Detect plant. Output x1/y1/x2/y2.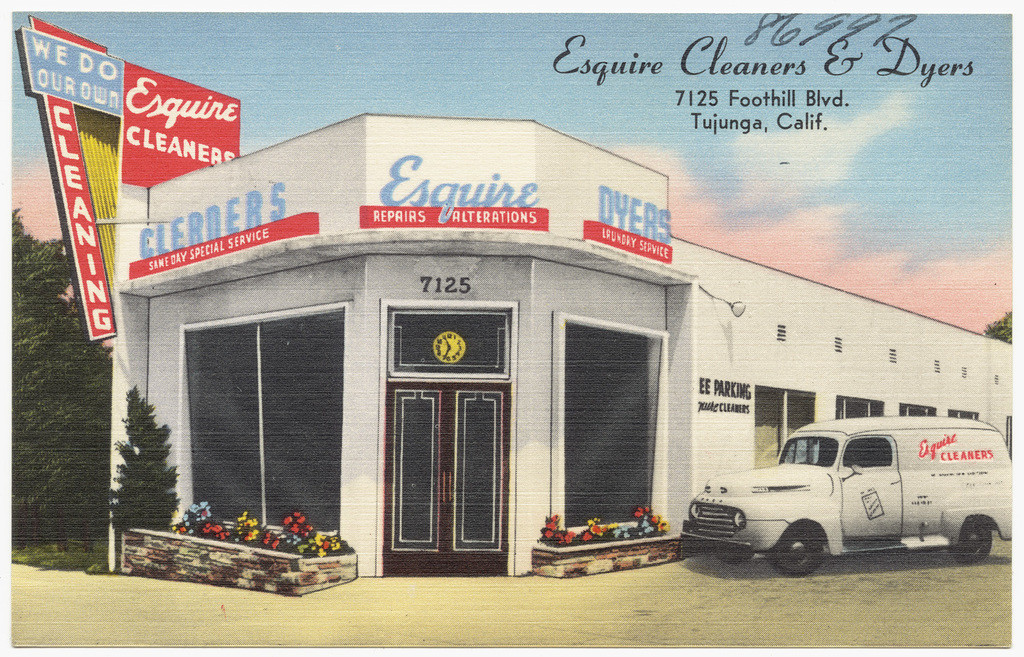
109/379/182/542.
